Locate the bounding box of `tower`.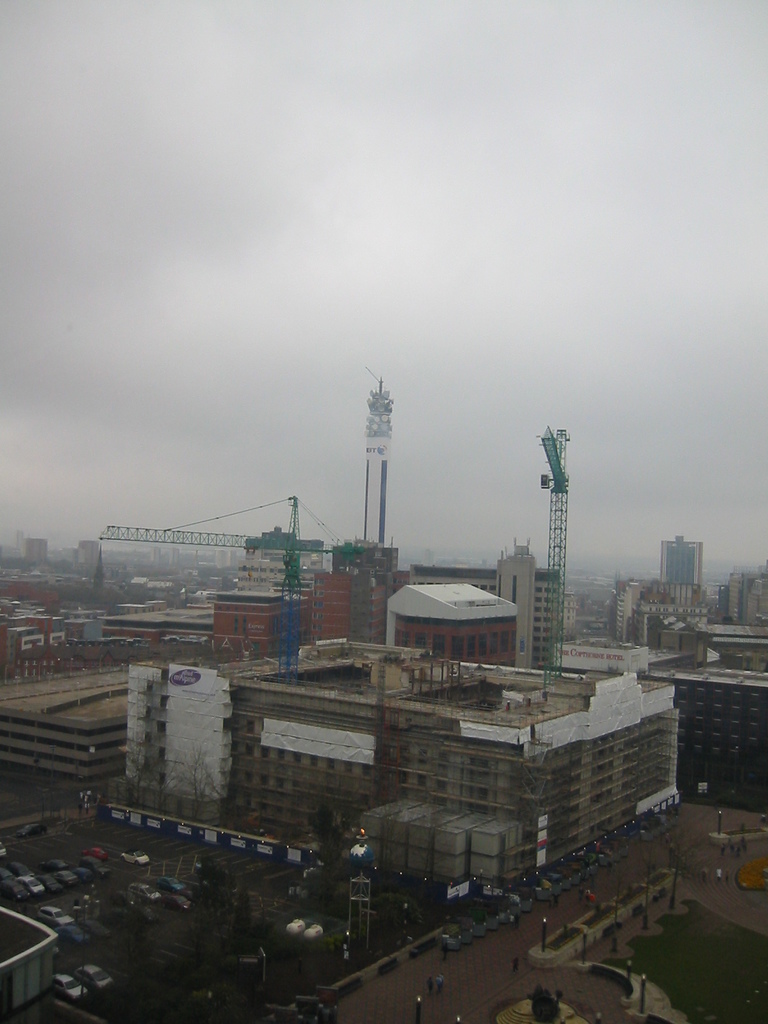
Bounding box: (left=535, top=423, right=568, bottom=689).
